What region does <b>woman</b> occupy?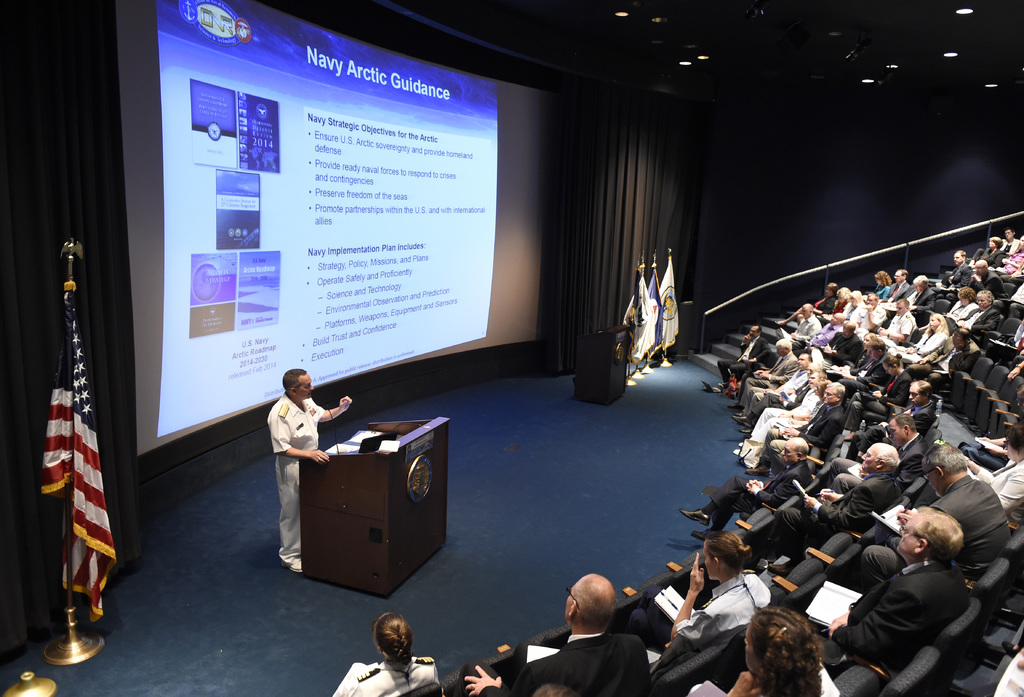
[814, 283, 840, 318].
